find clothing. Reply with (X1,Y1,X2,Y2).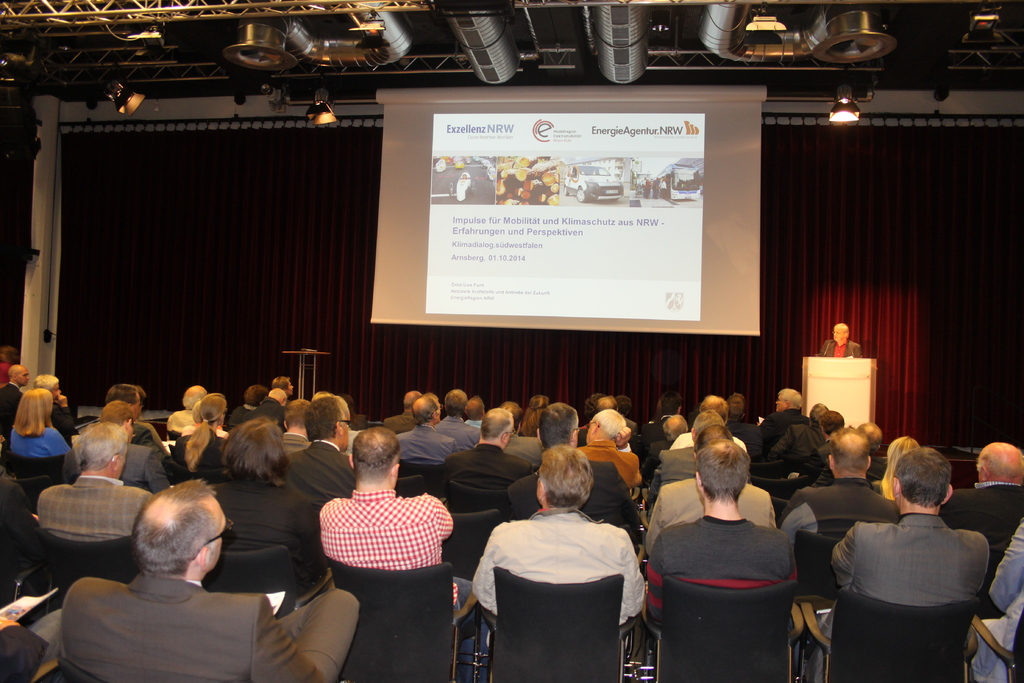
(781,477,893,577).
